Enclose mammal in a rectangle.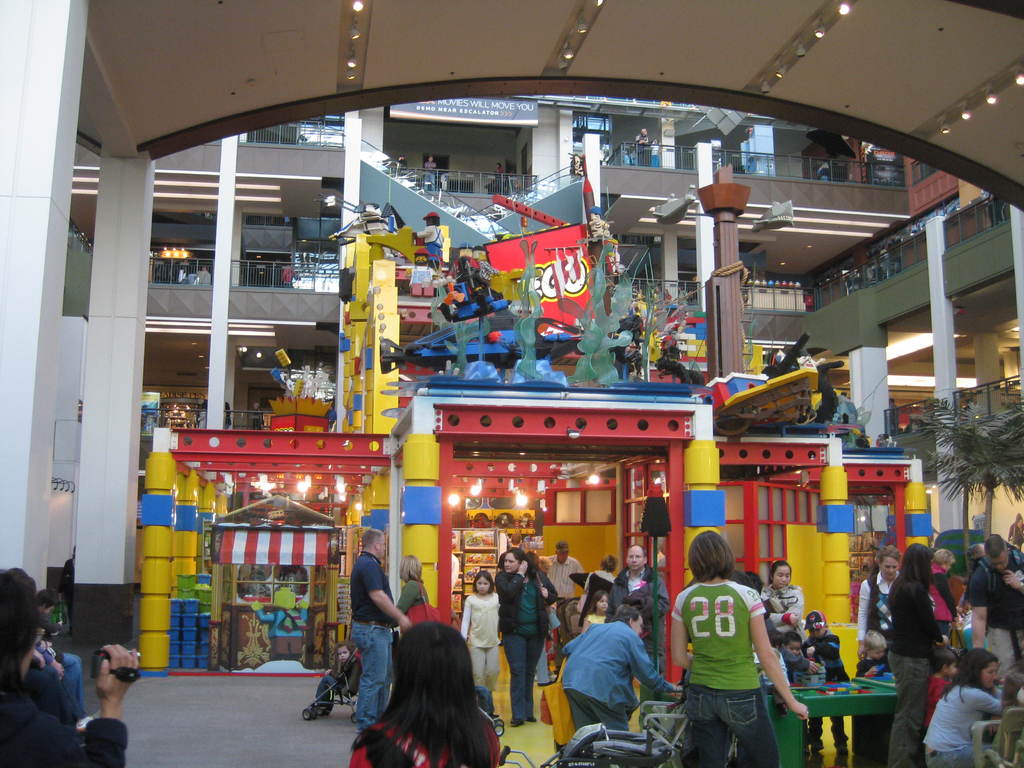
Rect(459, 570, 497, 706).
